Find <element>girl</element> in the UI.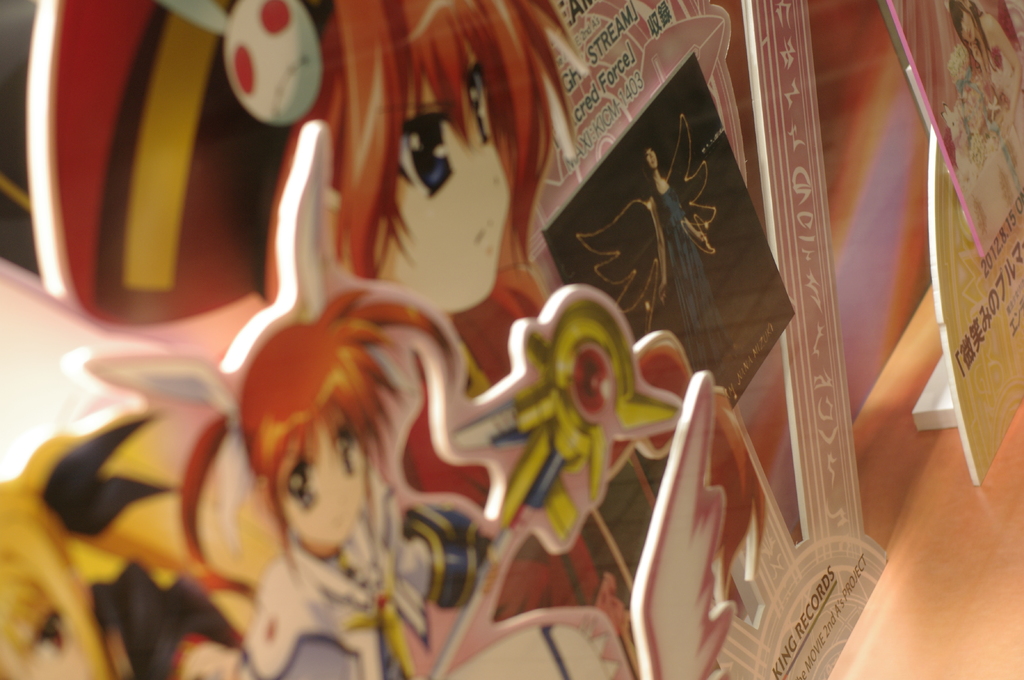
UI element at box=[196, 0, 593, 400].
